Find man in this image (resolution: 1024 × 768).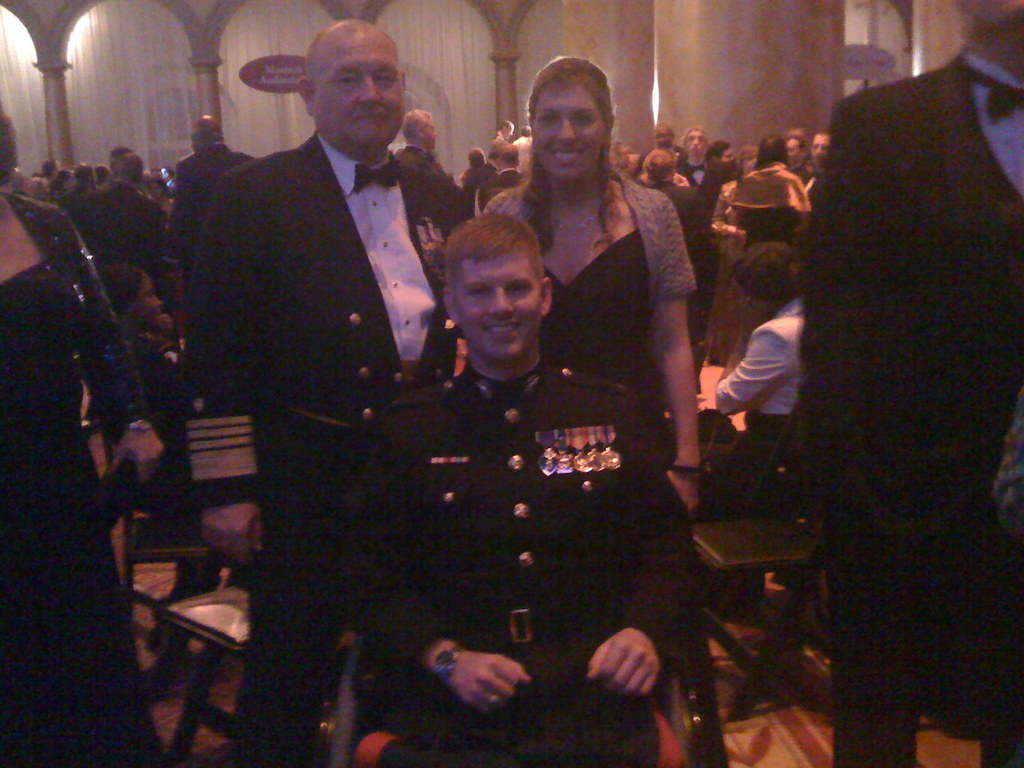
<bbox>806, 127, 835, 207</bbox>.
